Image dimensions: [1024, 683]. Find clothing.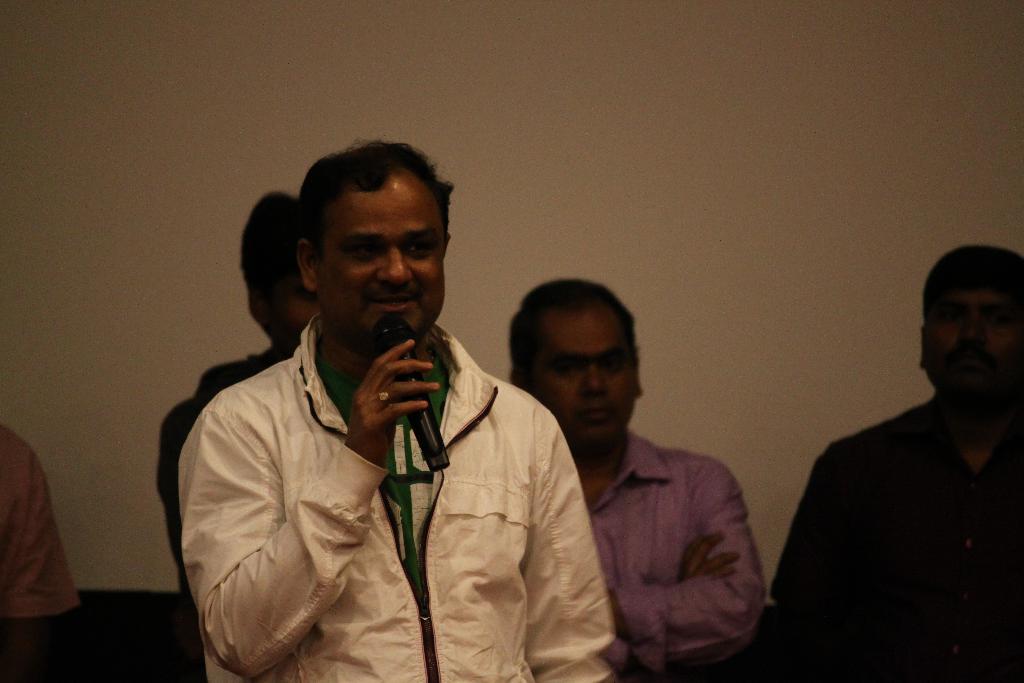
l=770, t=397, r=1023, b=675.
